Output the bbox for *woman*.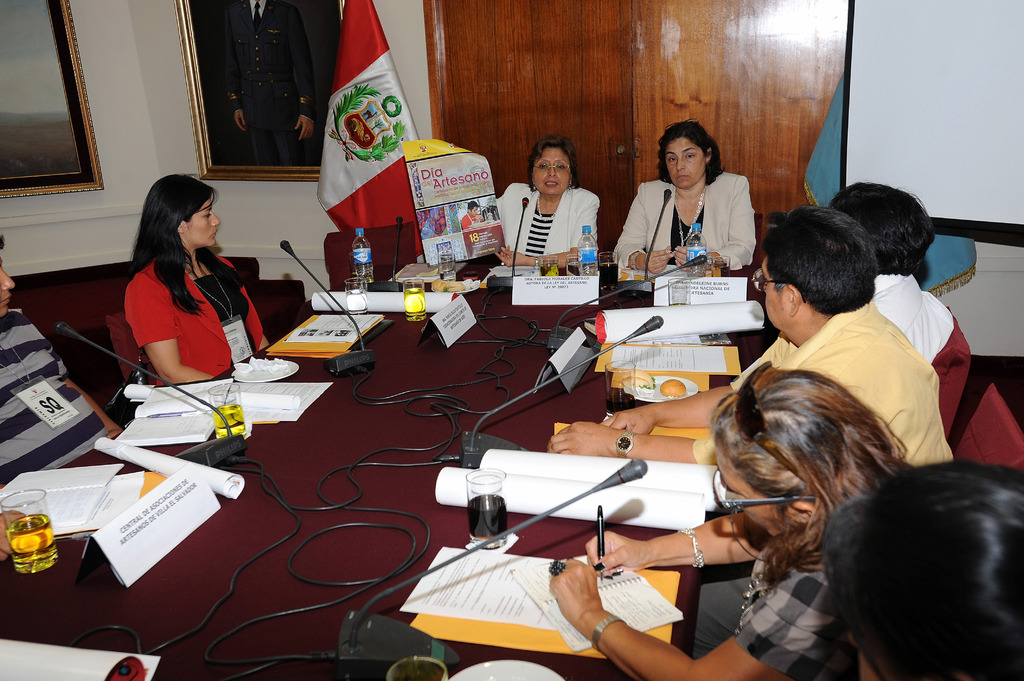
(x1=105, y1=170, x2=261, y2=419).
